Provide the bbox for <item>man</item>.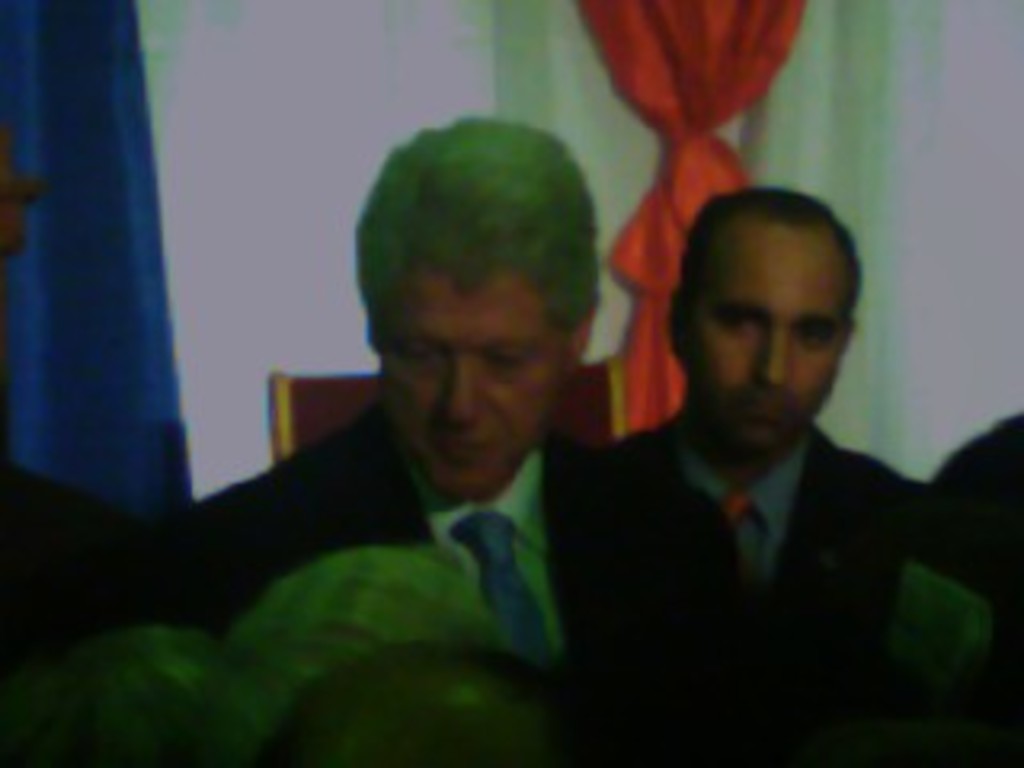
bbox(605, 189, 938, 765).
